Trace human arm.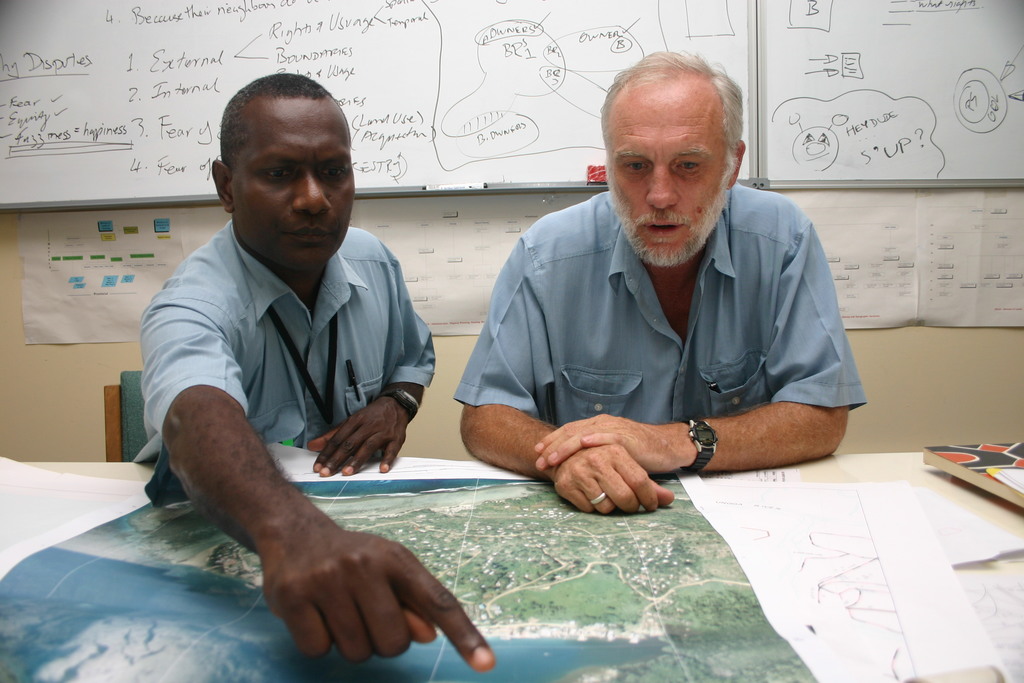
Traced to left=455, top=226, right=676, bottom=517.
